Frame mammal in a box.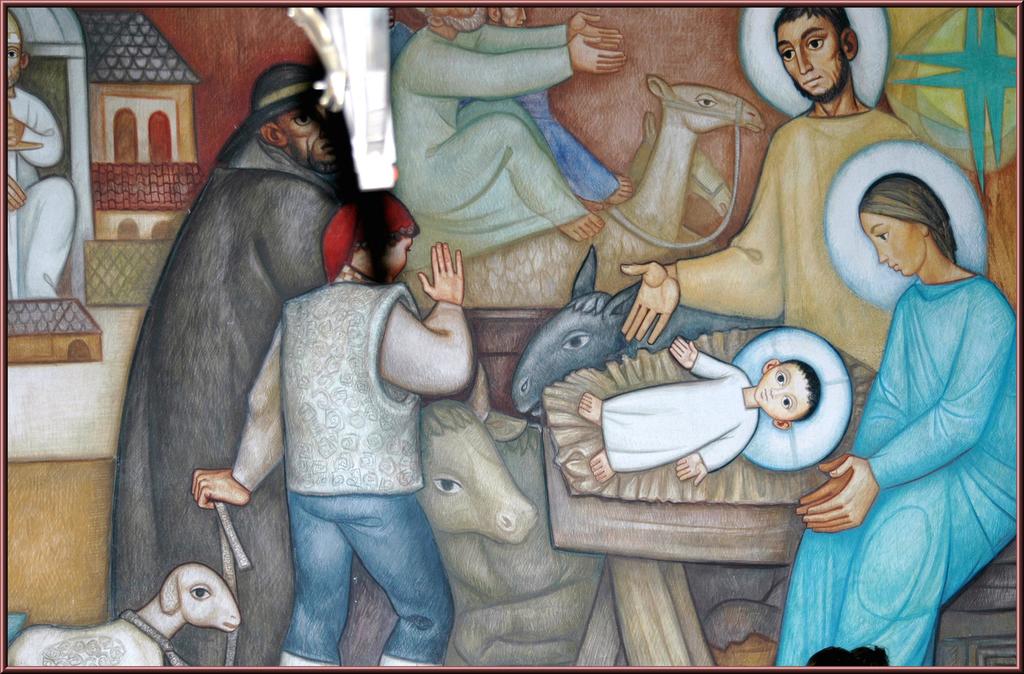
[x1=387, y1=10, x2=414, y2=62].
